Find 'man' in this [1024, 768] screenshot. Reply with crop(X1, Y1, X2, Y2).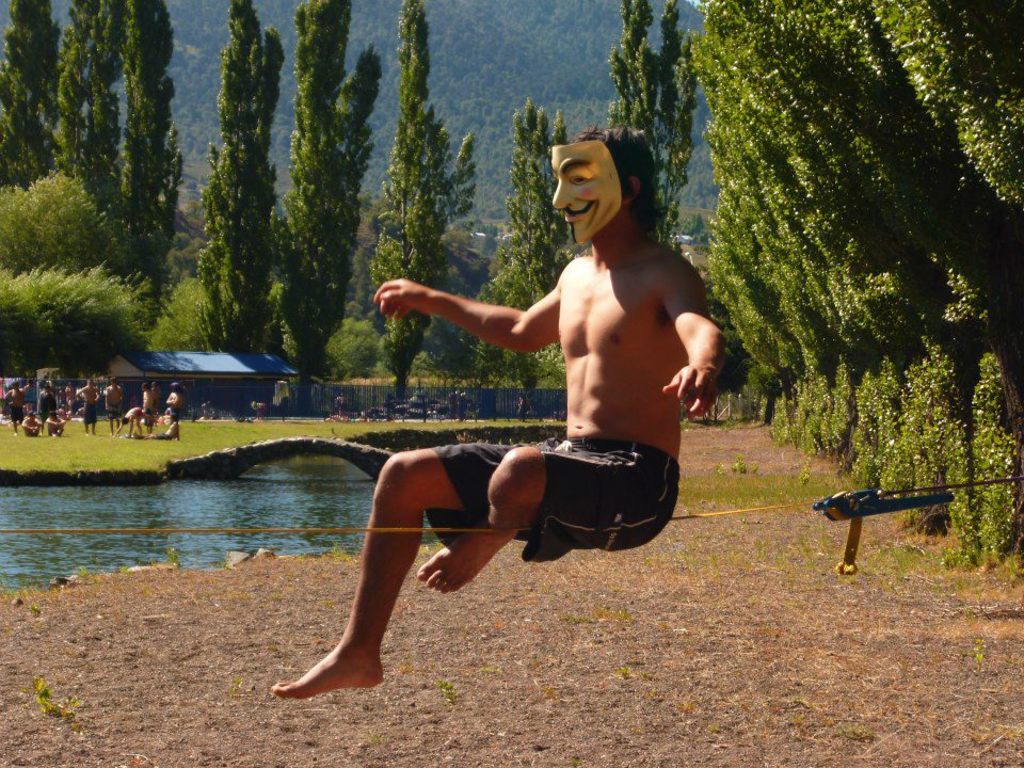
crop(76, 380, 101, 435).
